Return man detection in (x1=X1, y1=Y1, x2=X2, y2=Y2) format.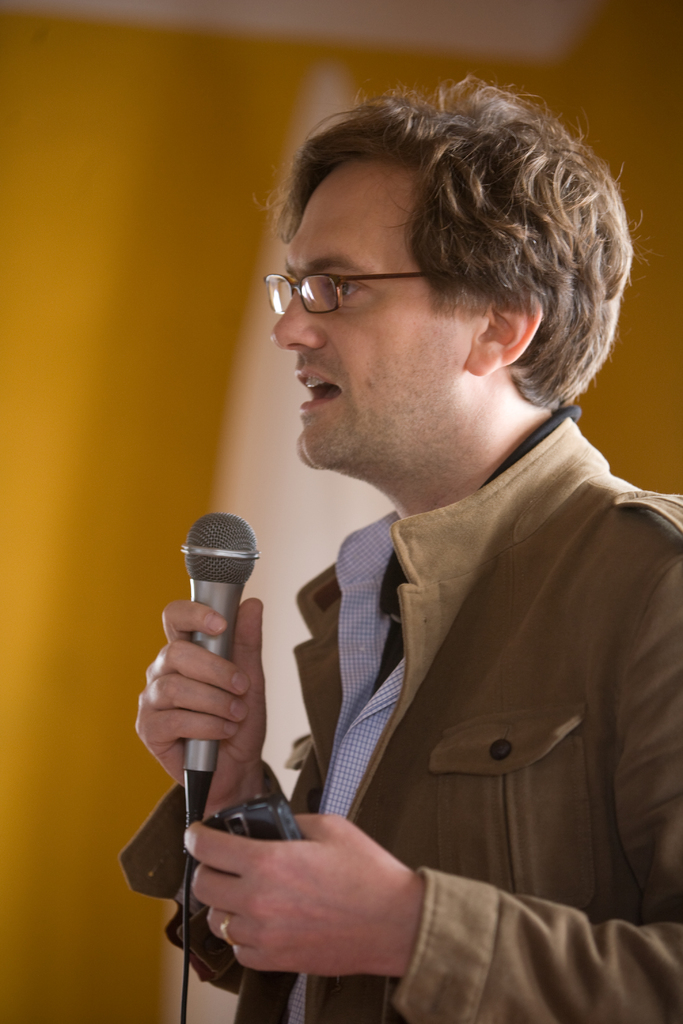
(x1=181, y1=79, x2=680, y2=1004).
